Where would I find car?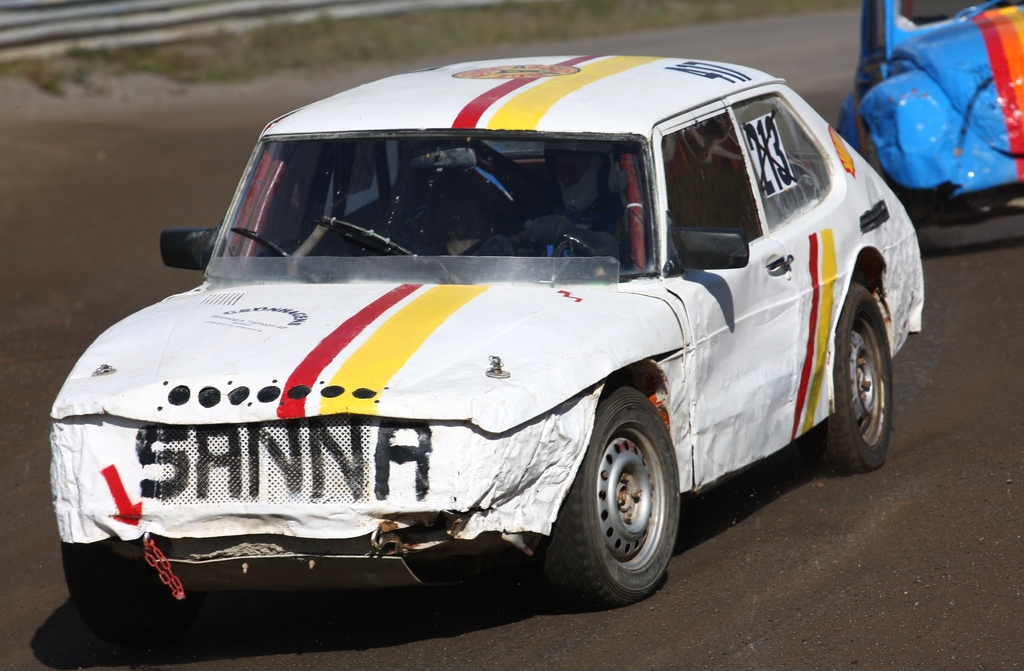
At left=838, top=0, right=1023, bottom=217.
